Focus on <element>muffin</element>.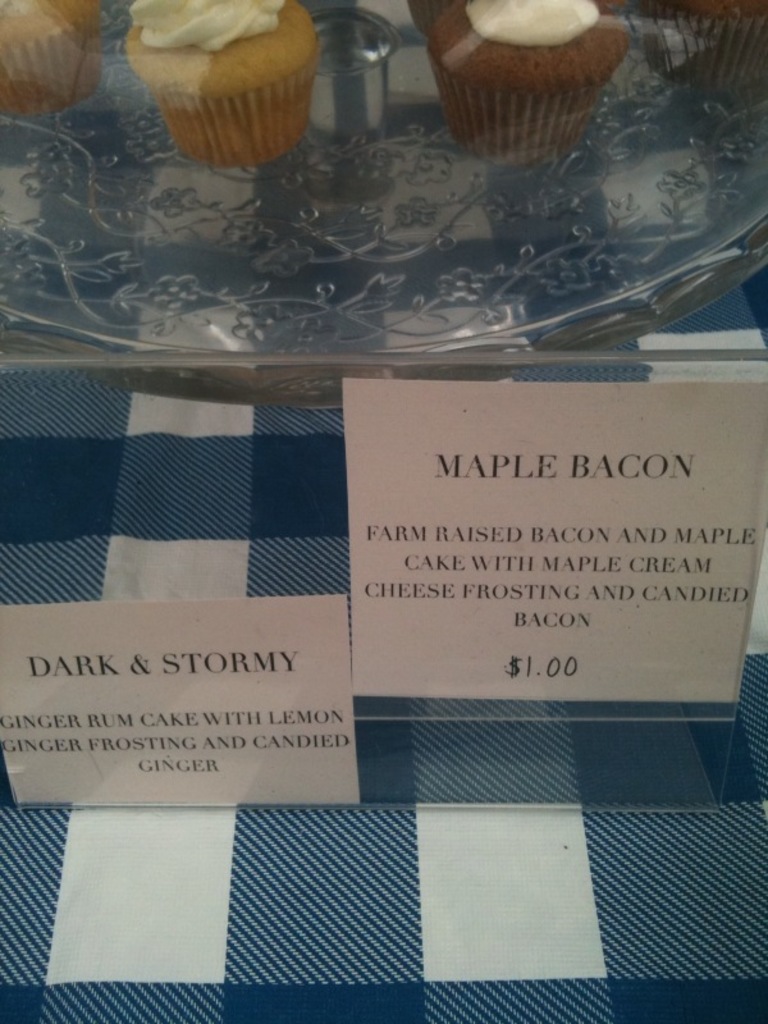
Focused at Rect(124, 6, 325, 145).
